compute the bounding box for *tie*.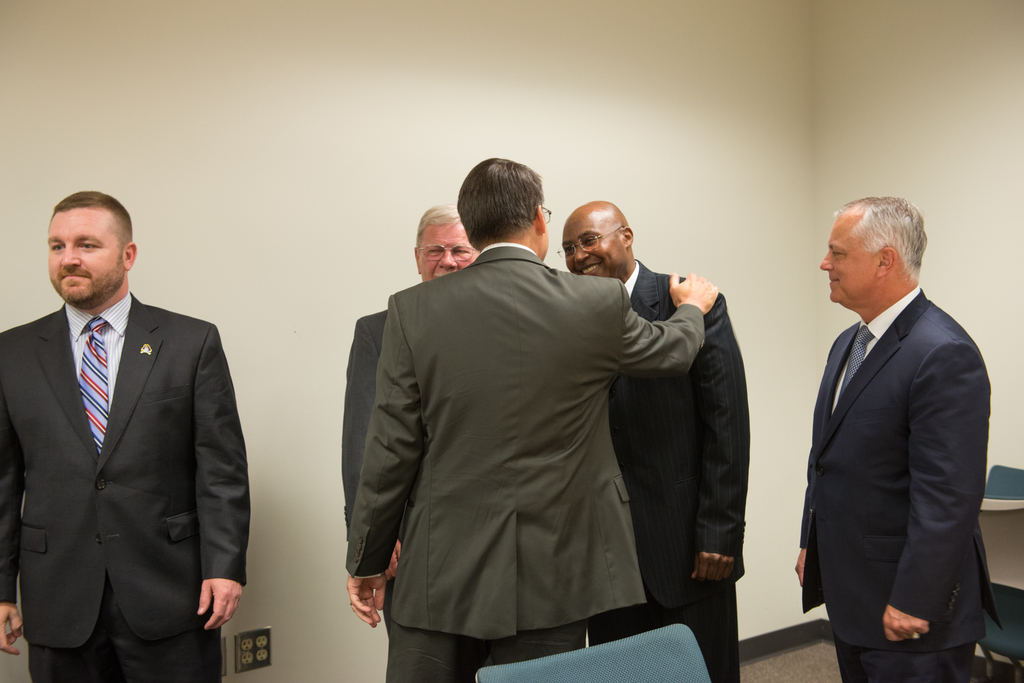
crop(79, 314, 108, 449).
